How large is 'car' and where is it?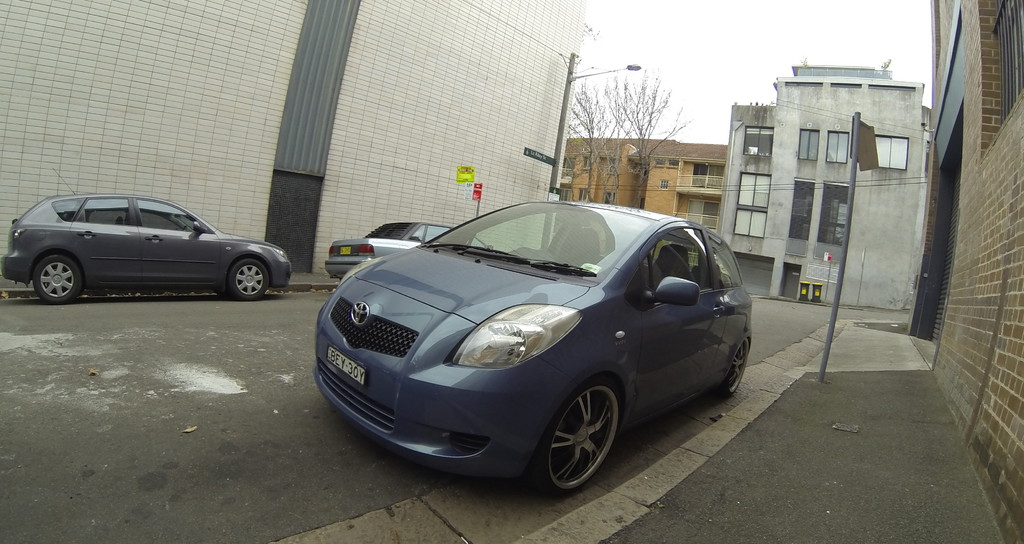
Bounding box: bbox=[325, 220, 493, 281].
